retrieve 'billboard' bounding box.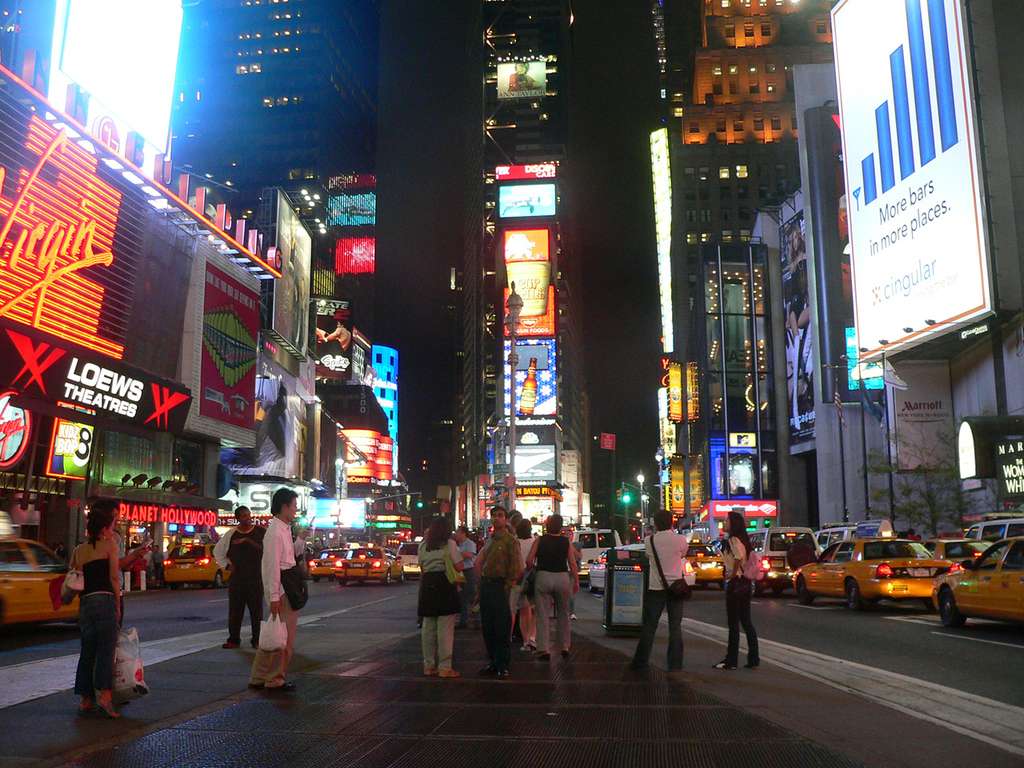
Bounding box: locate(0, 322, 190, 438).
